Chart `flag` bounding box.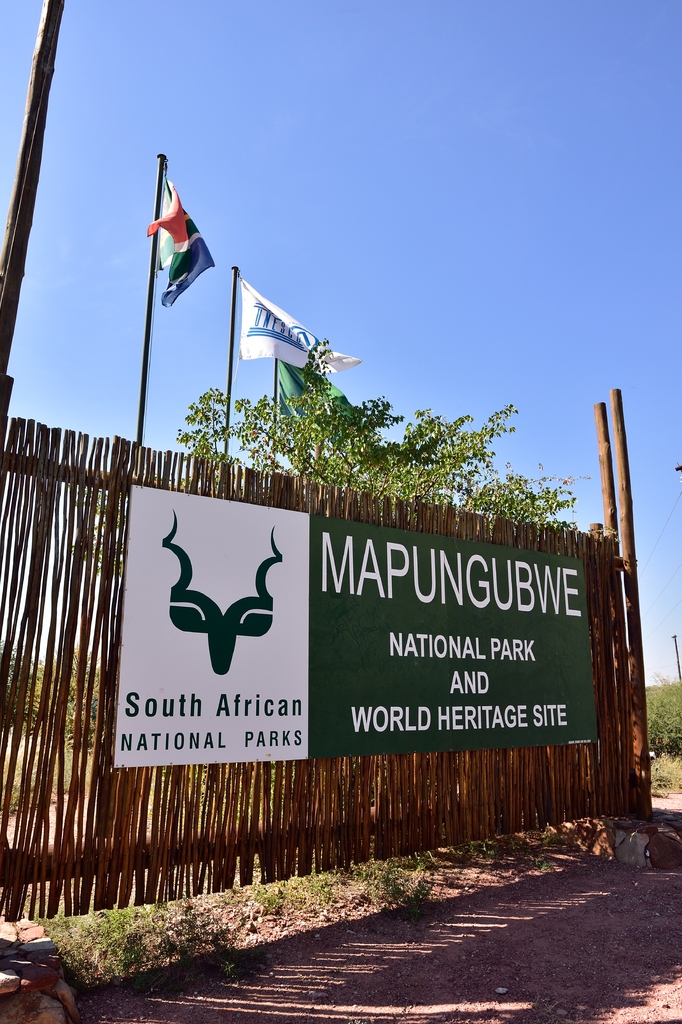
Charted: rect(274, 346, 383, 484).
